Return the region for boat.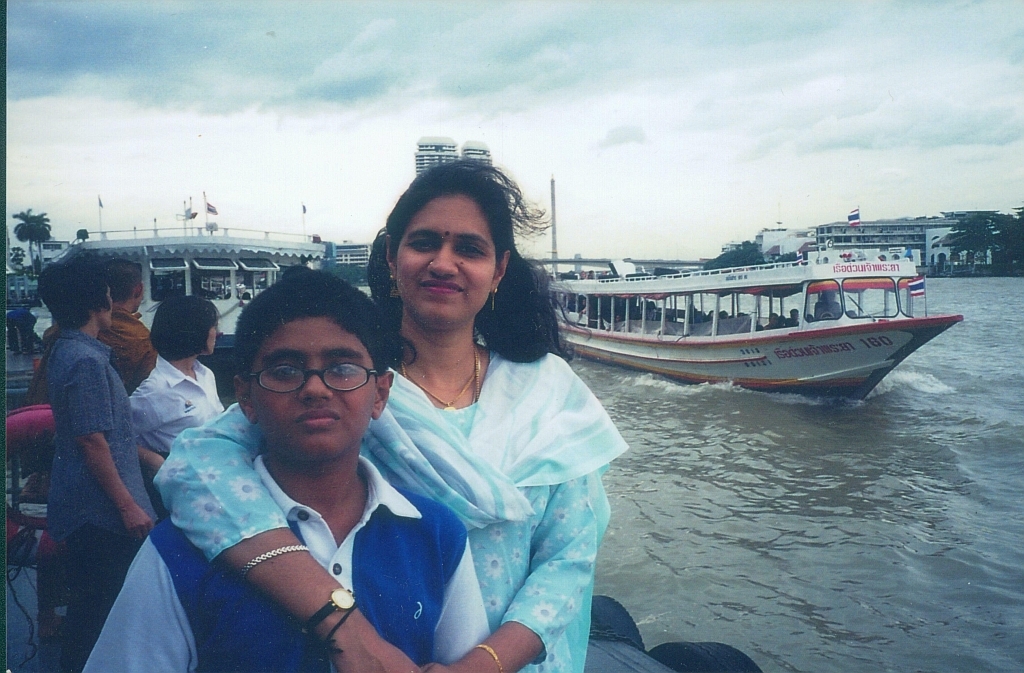
500:201:962:396.
